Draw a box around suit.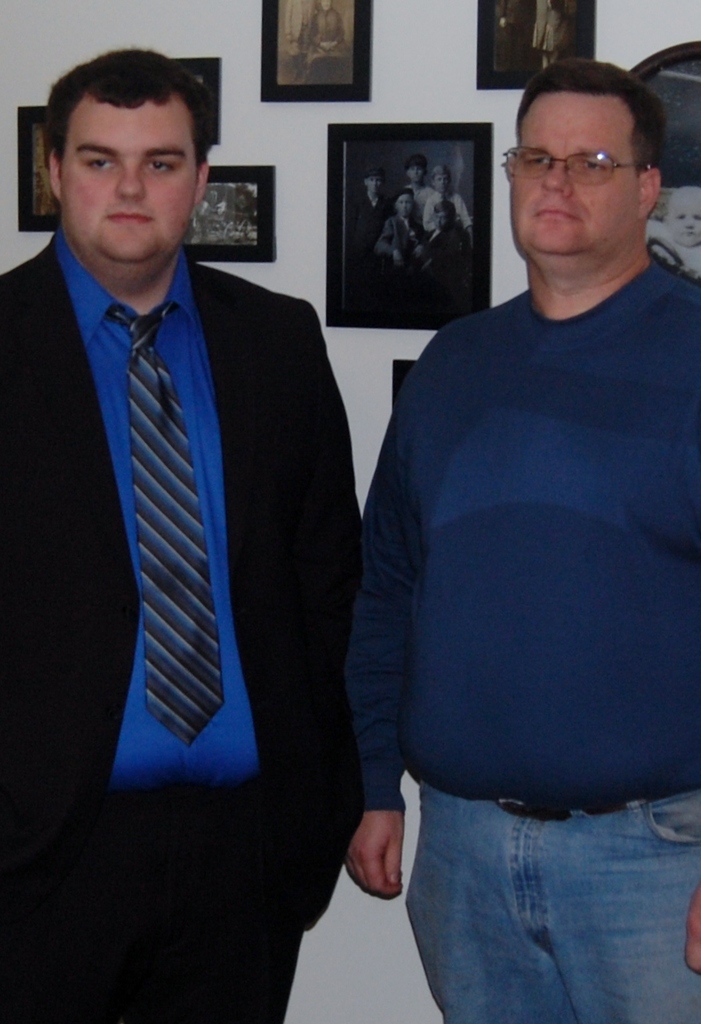
bbox=(4, 69, 346, 957).
